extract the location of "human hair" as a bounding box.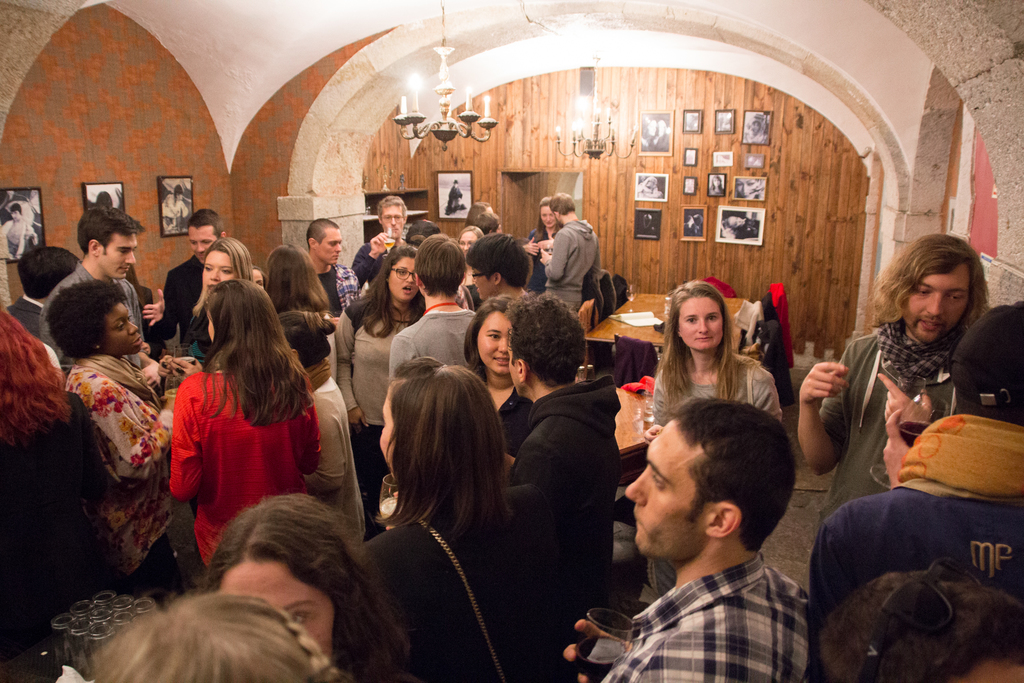
(536,195,553,238).
